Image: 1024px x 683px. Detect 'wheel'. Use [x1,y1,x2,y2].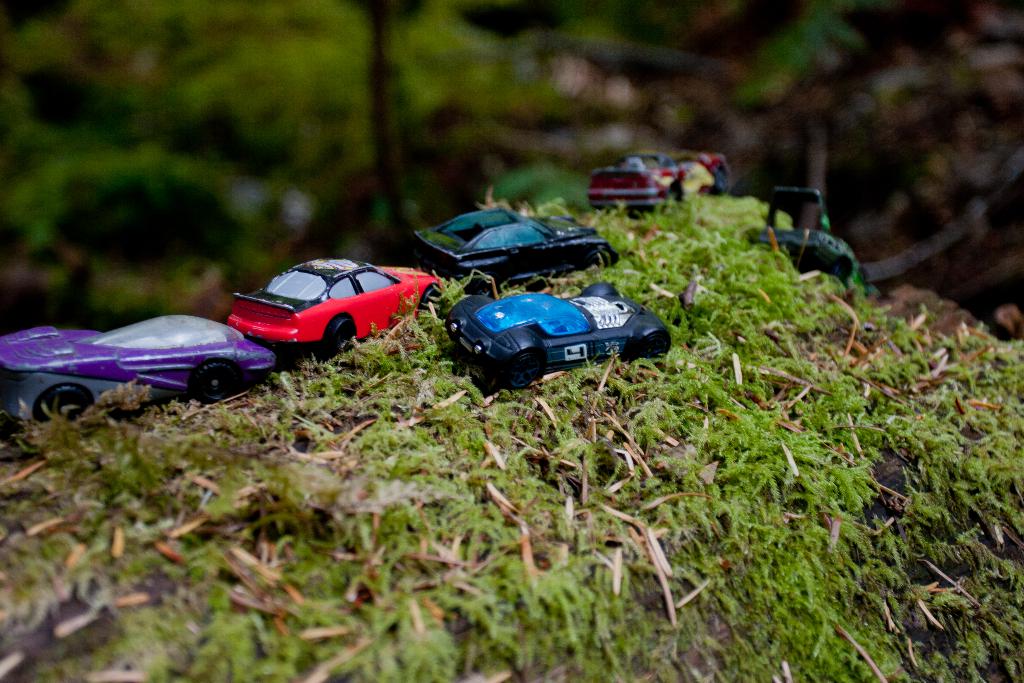
[194,362,243,409].
